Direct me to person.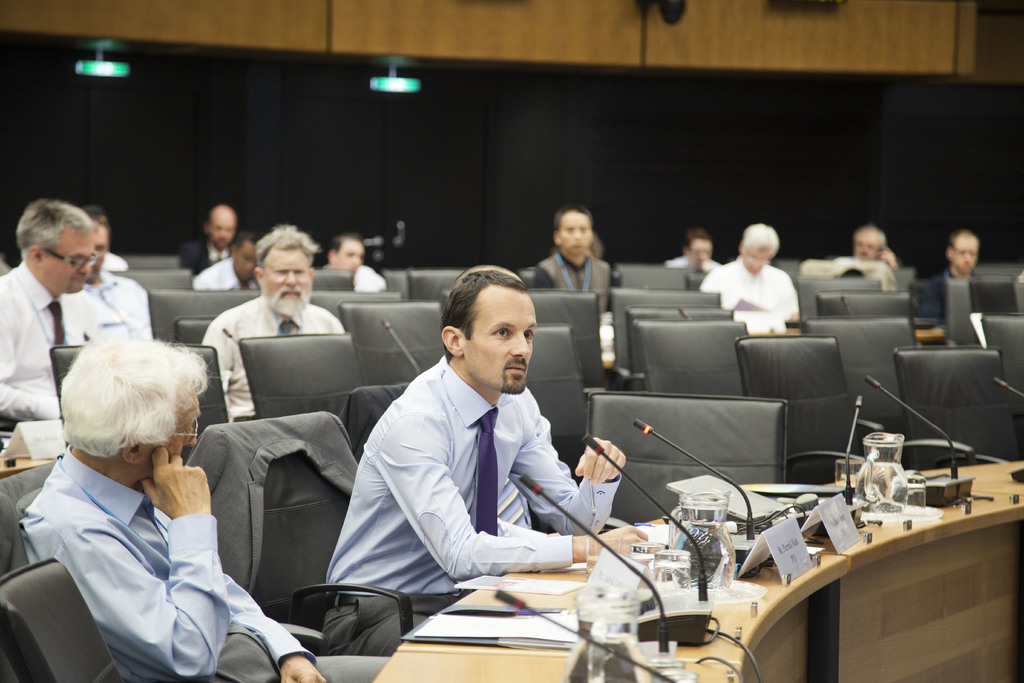
Direction: x1=914, y1=231, x2=991, y2=330.
